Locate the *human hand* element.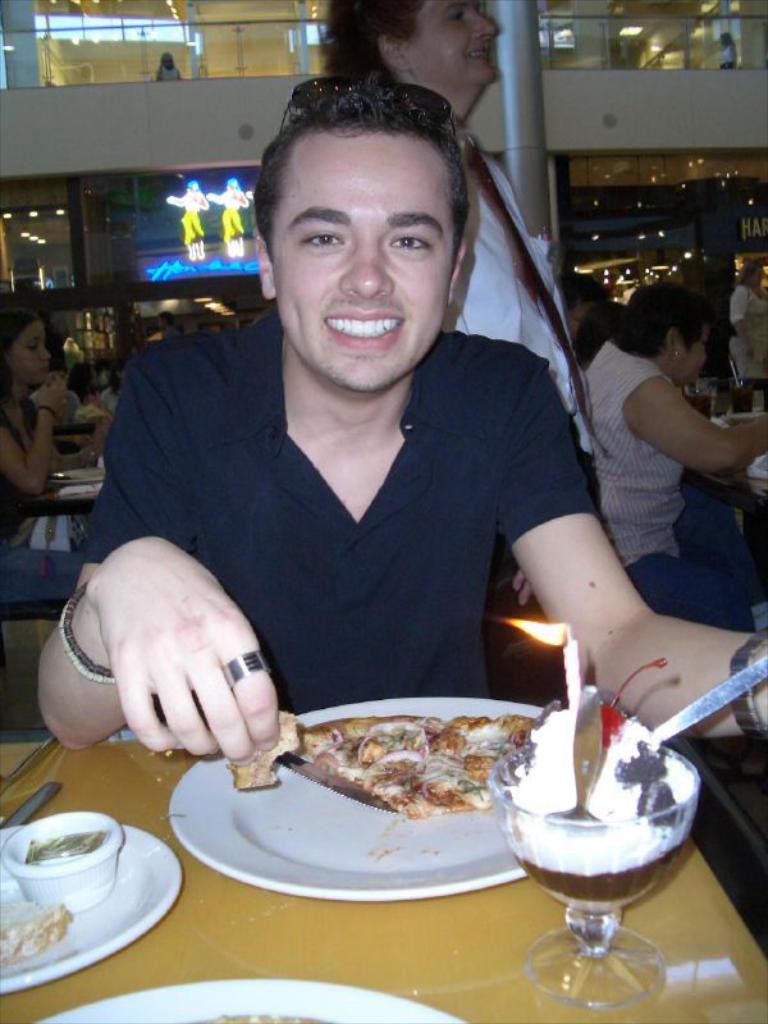
Element bbox: {"left": 36, "top": 372, "right": 68, "bottom": 420}.
